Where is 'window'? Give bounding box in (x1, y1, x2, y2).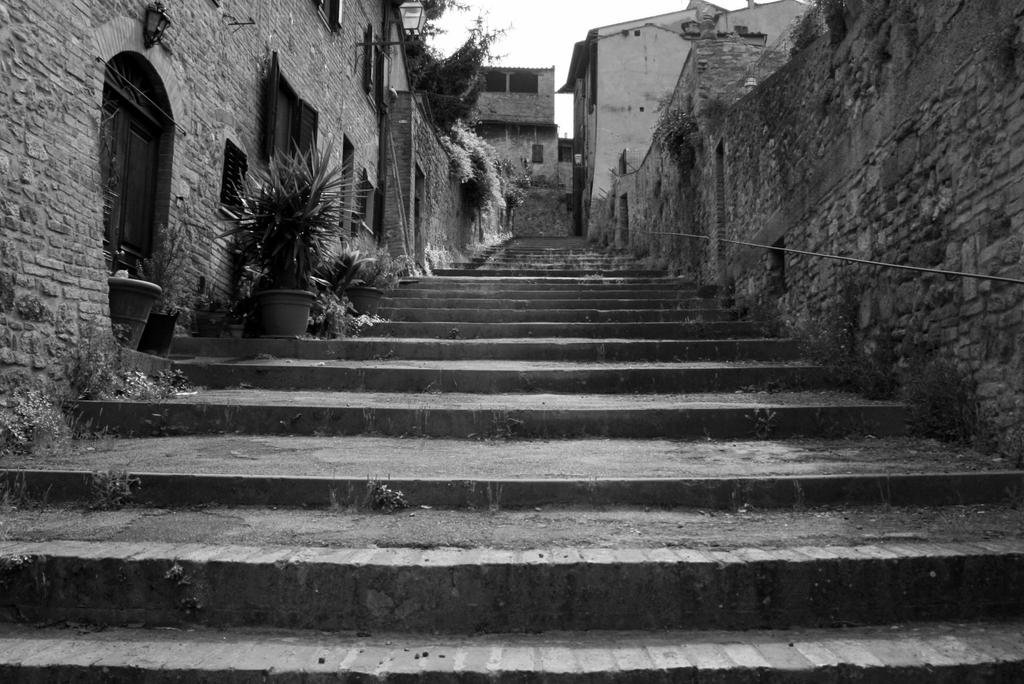
(508, 69, 538, 94).
